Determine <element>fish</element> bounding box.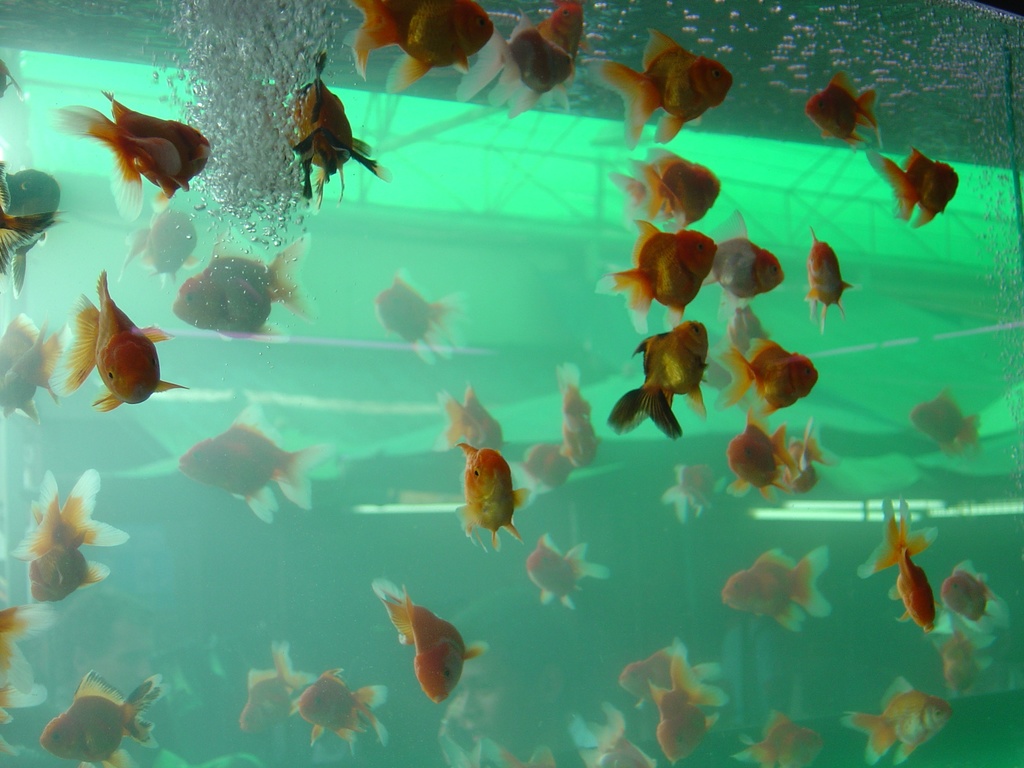
Determined: region(370, 271, 480, 366).
